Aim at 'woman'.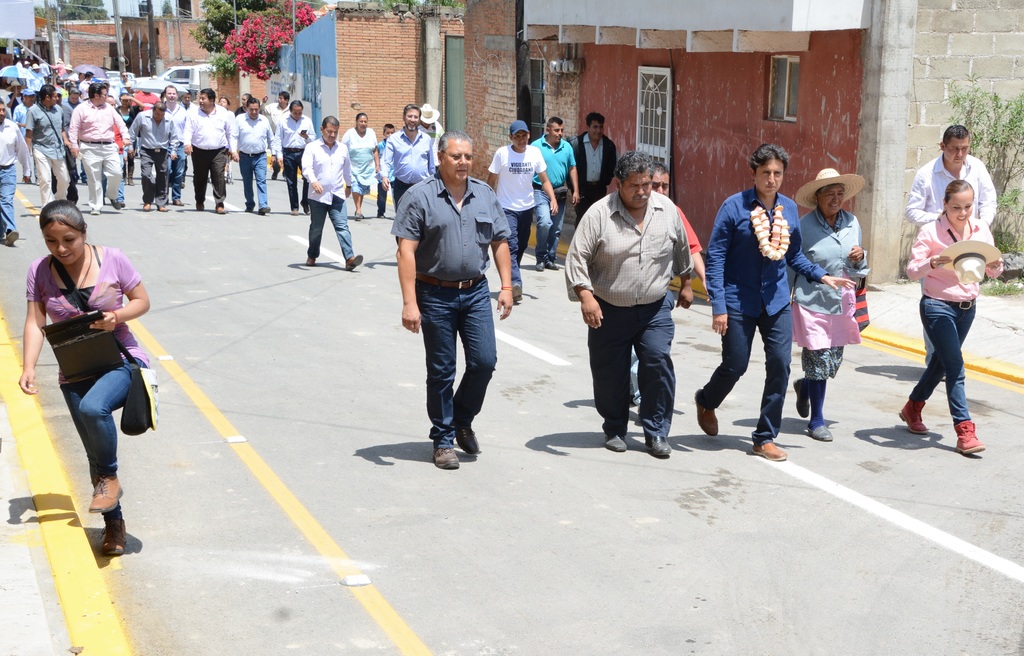
Aimed at locate(343, 113, 381, 222).
